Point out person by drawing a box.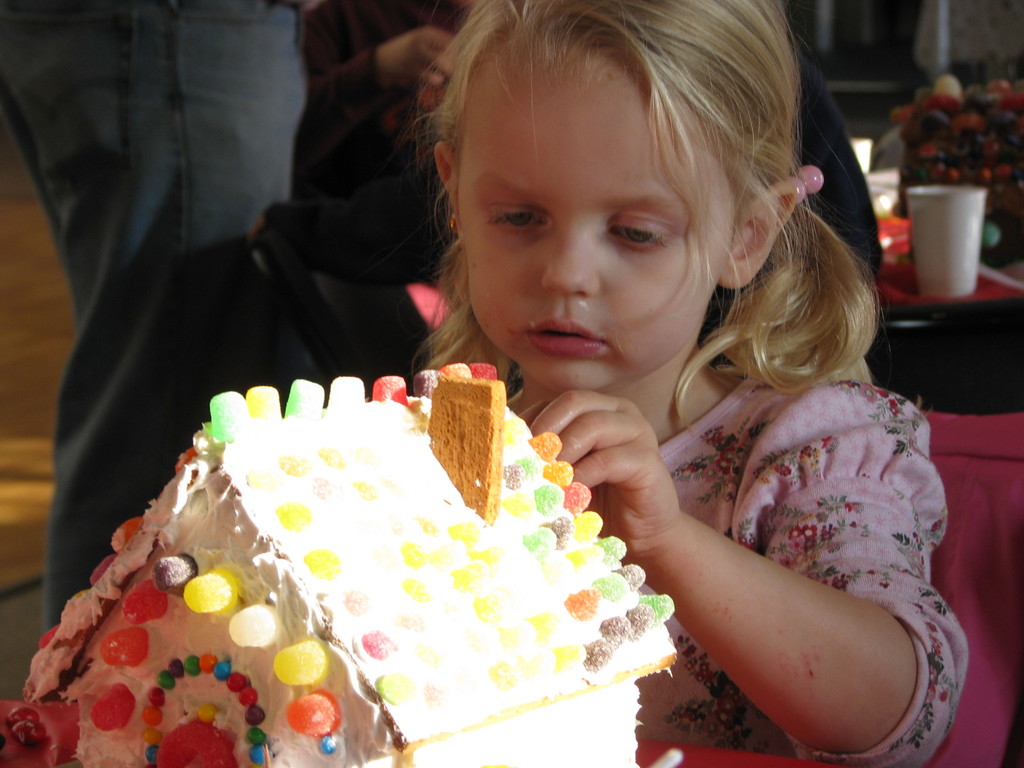
[408, 6, 974, 765].
